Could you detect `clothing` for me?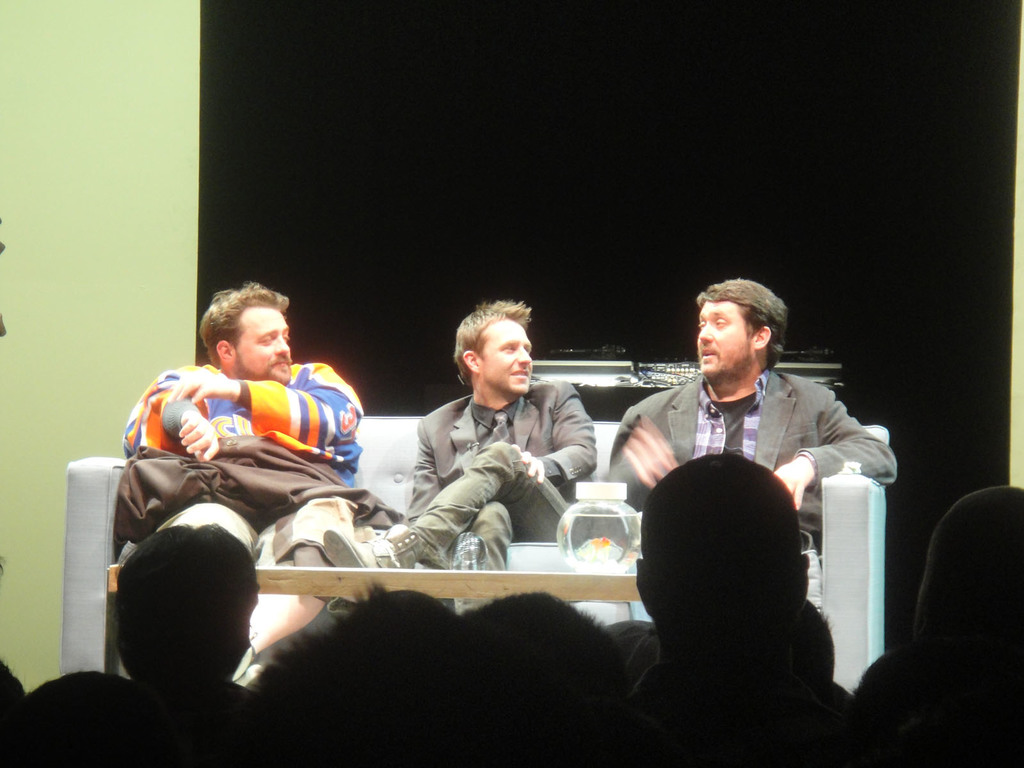
Detection result: 125 359 370 563.
